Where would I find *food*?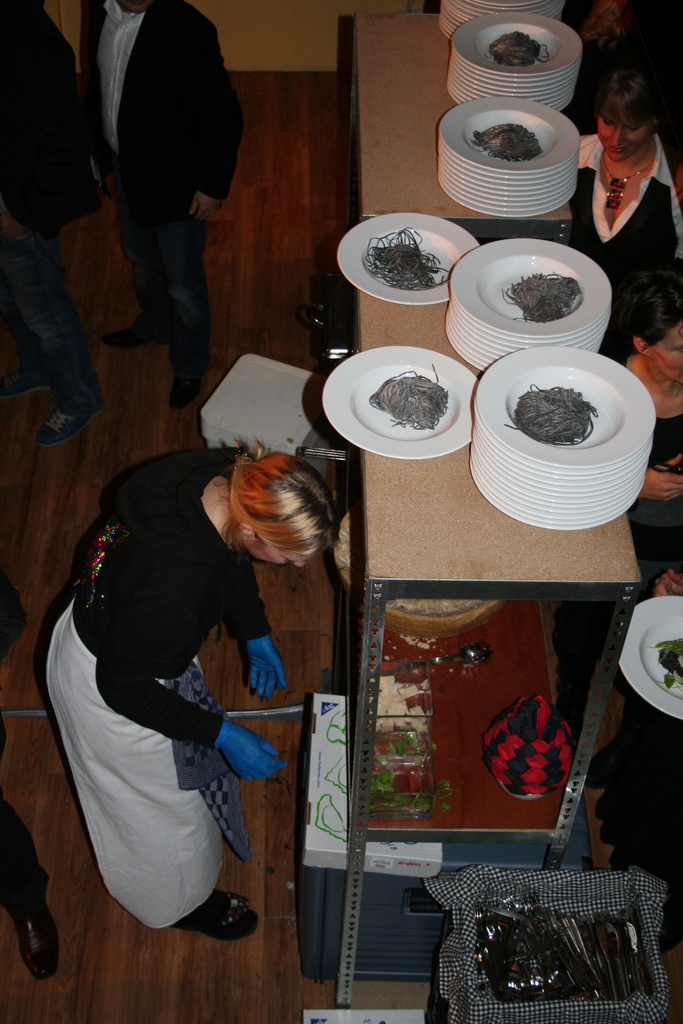
At 372,724,446,819.
